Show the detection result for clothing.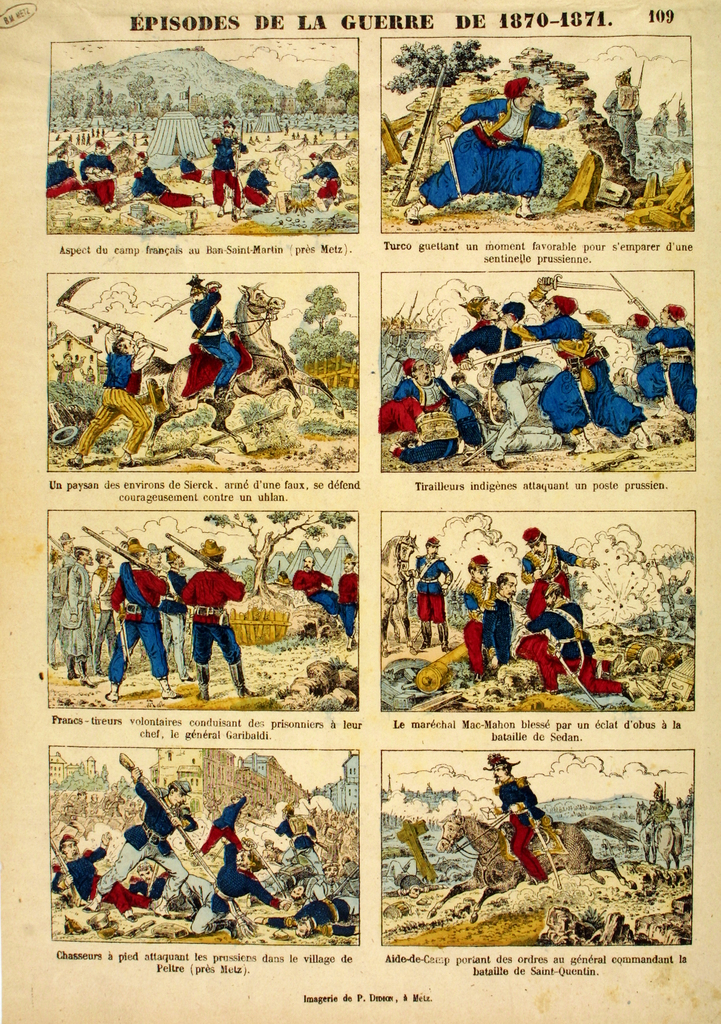
Rect(523, 604, 622, 698).
